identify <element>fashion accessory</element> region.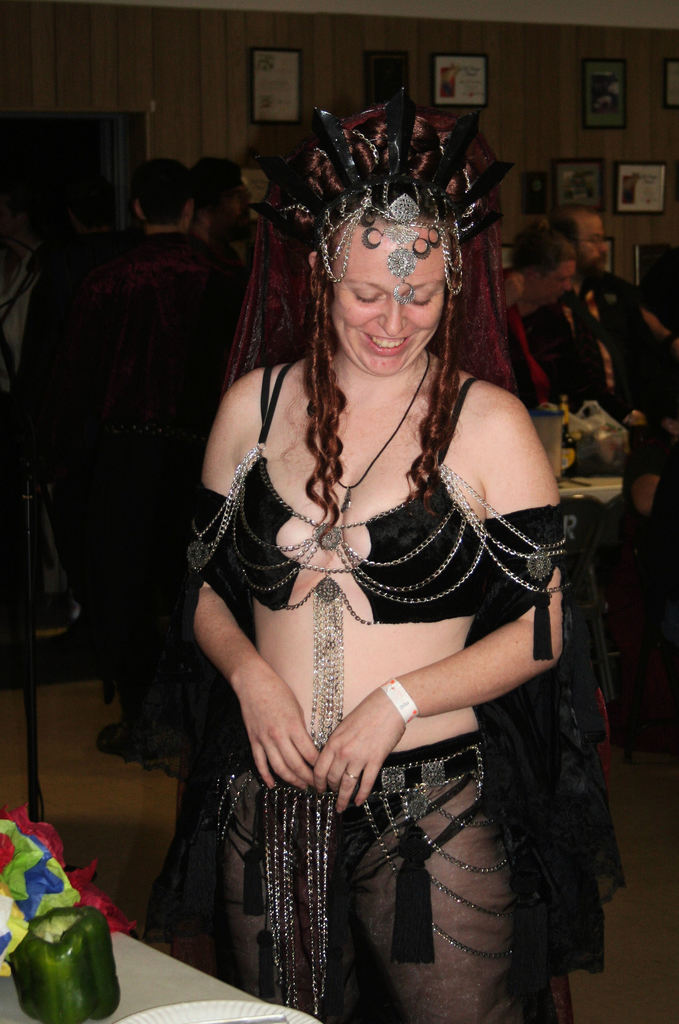
Region: bbox(185, 447, 571, 1018).
